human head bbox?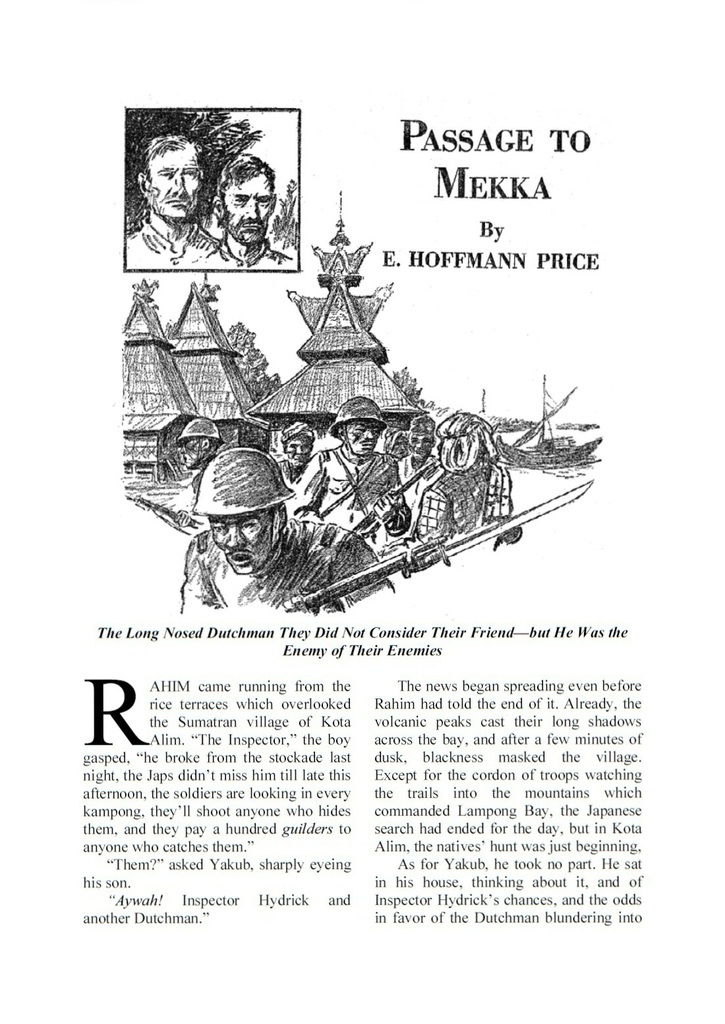
<region>407, 416, 435, 463</region>
